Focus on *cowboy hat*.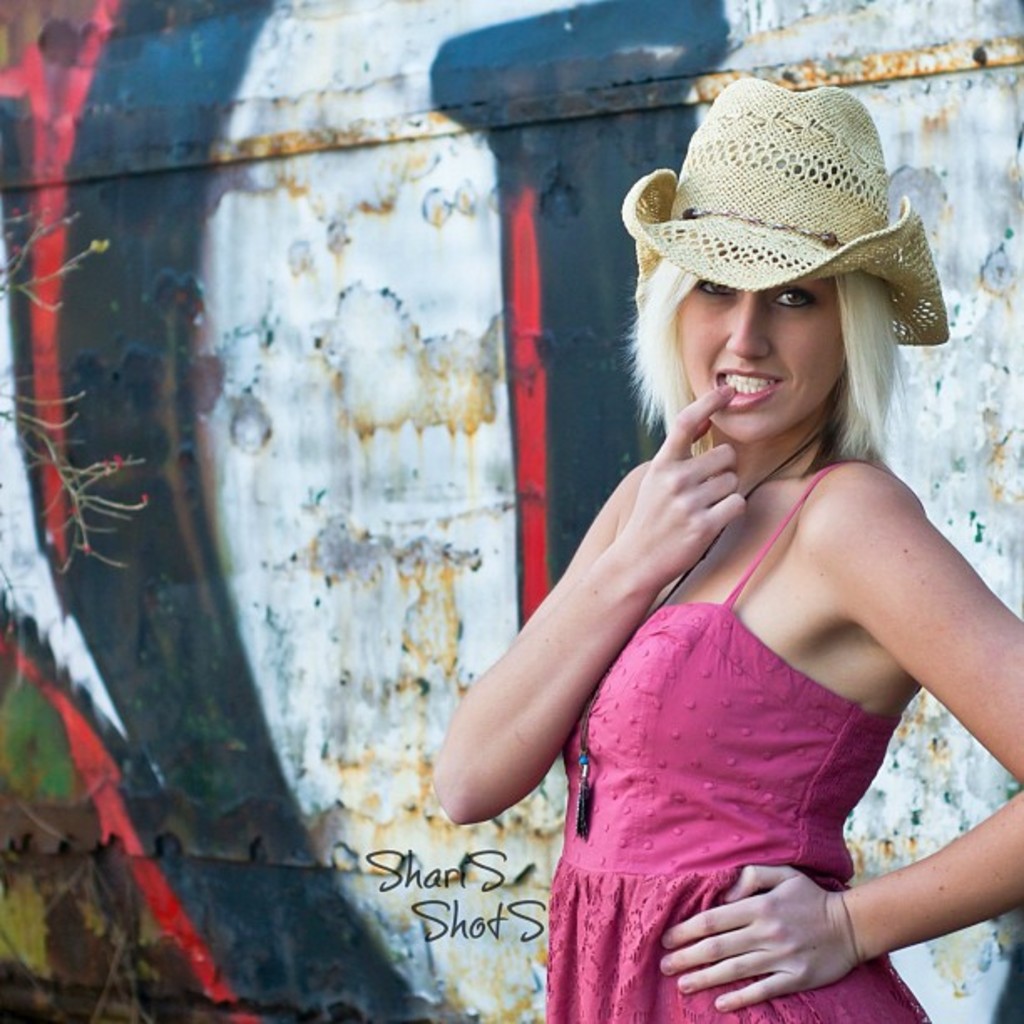
Focused at <box>629,90,977,305</box>.
